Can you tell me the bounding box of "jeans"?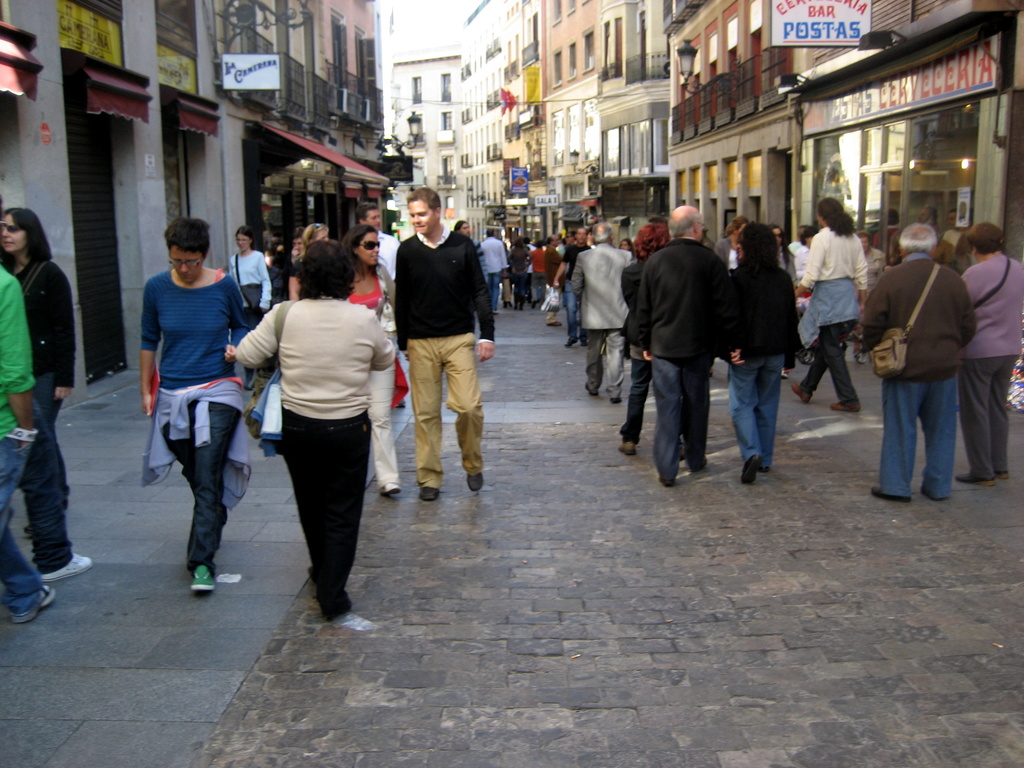
Rect(23, 365, 74, 576).
